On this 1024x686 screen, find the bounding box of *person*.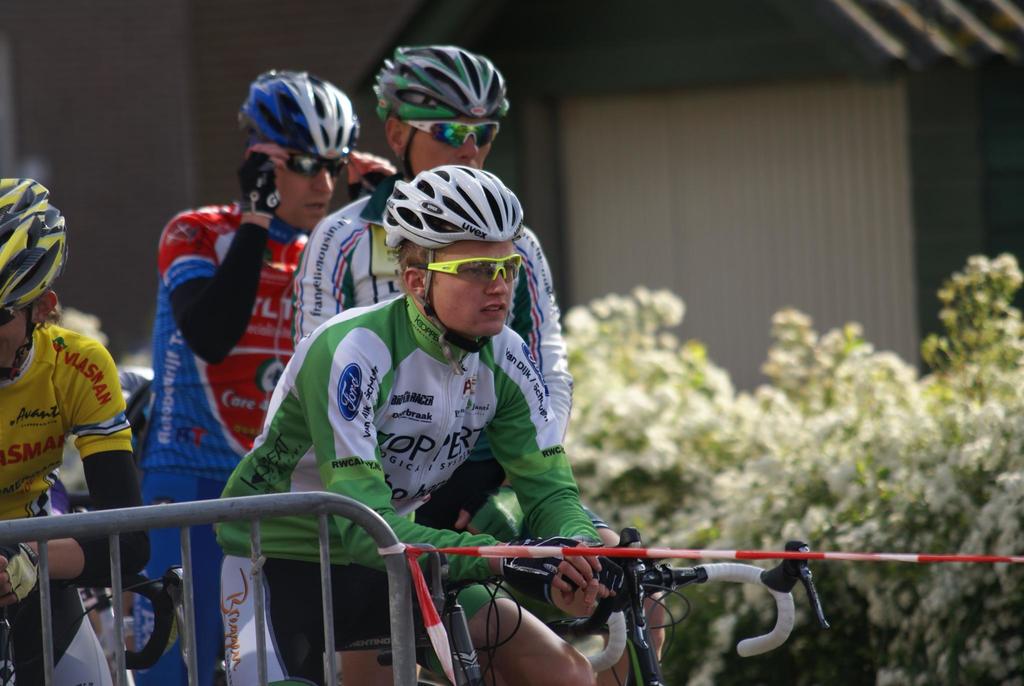
Bounding box: (left=0, top=171, right=148, bottom=685).
